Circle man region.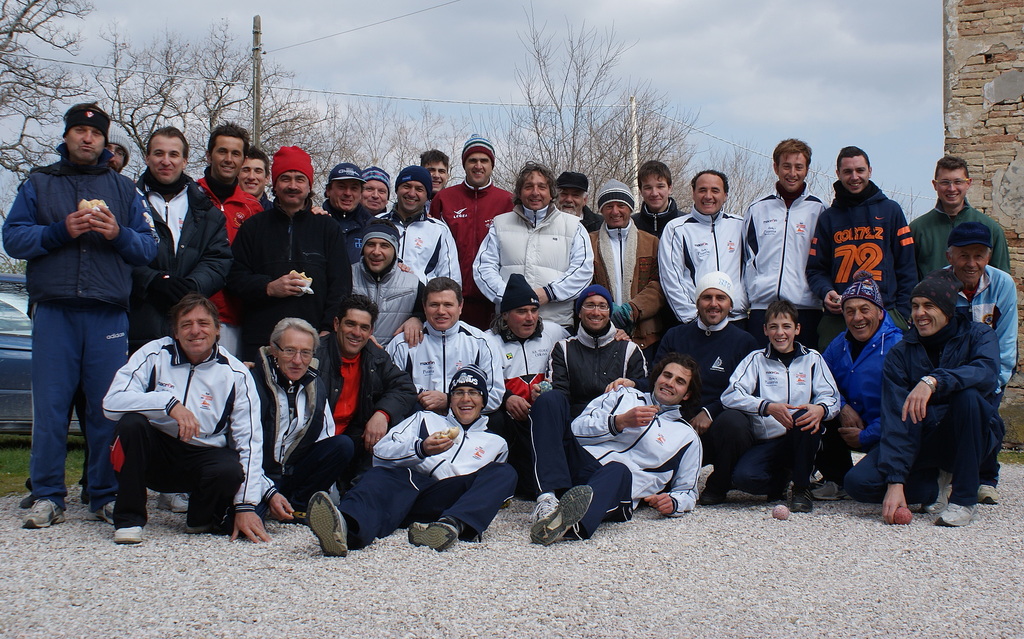
Region: {"left": 431, "top": 122, "right": 519, "bottom": 287}.
